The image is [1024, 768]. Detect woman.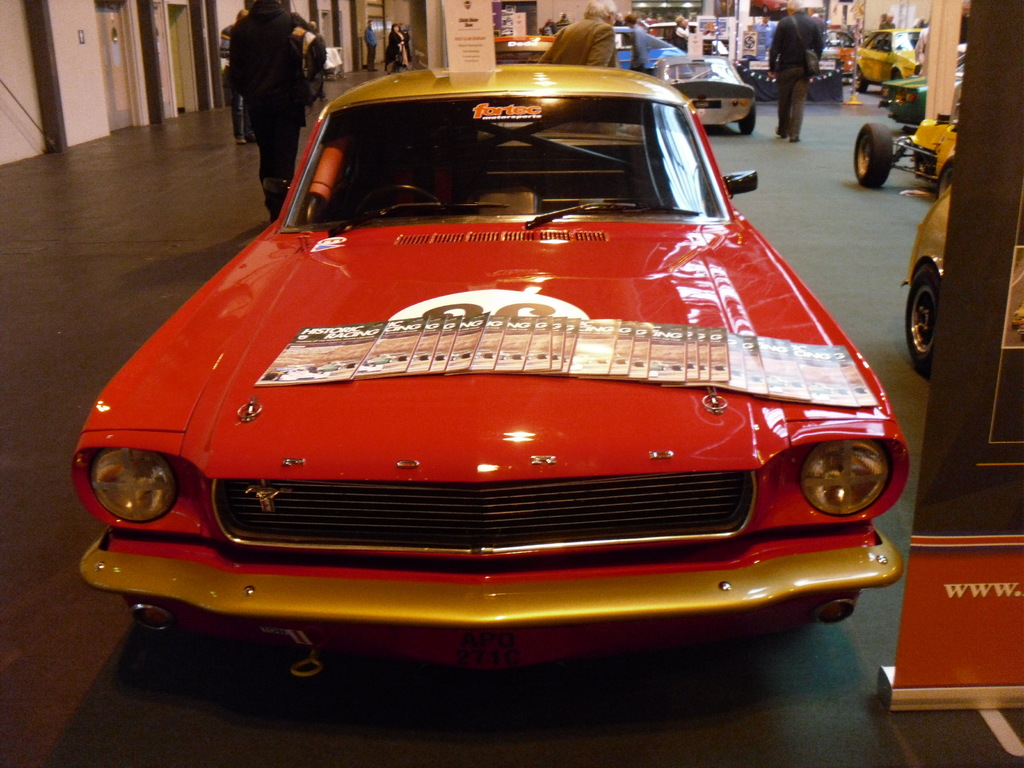
Detection: Rect(388, 20, 410, 74).
